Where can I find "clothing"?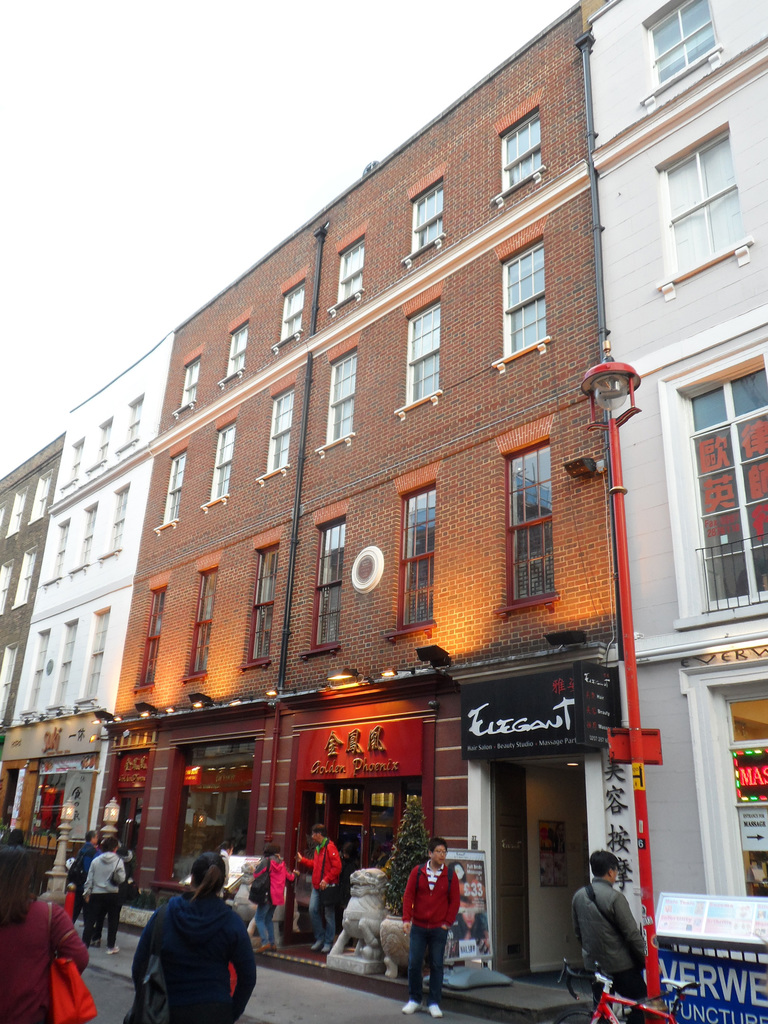
You can find it at x1=123 y1=867 x2=264 y2=1014.
